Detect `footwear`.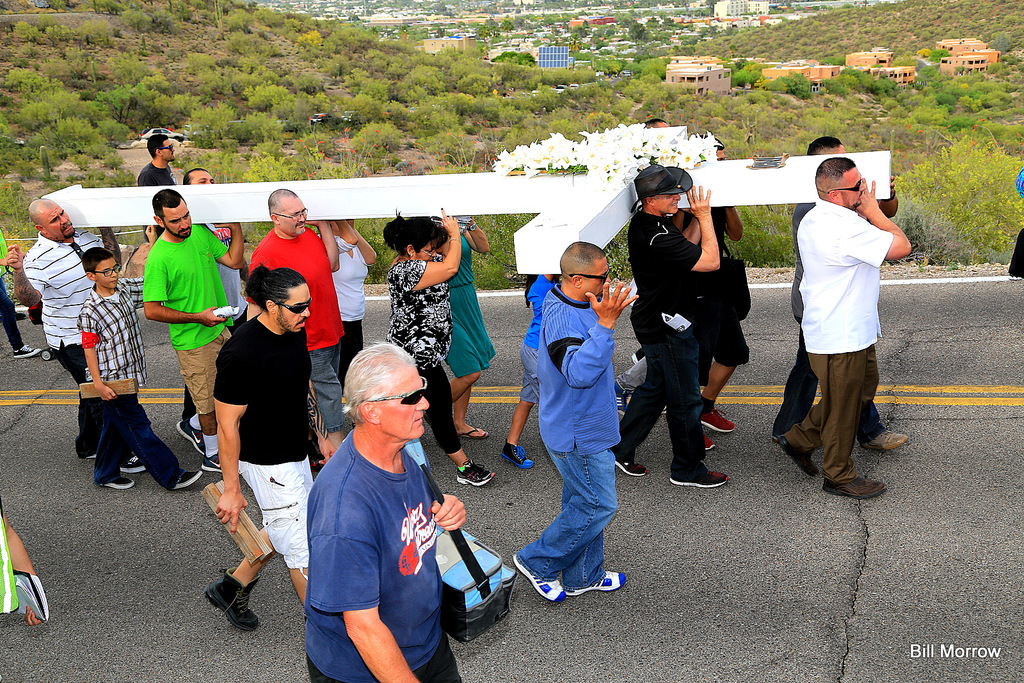
Detected at x1=820 y1=474 x2=891 y2=500.
